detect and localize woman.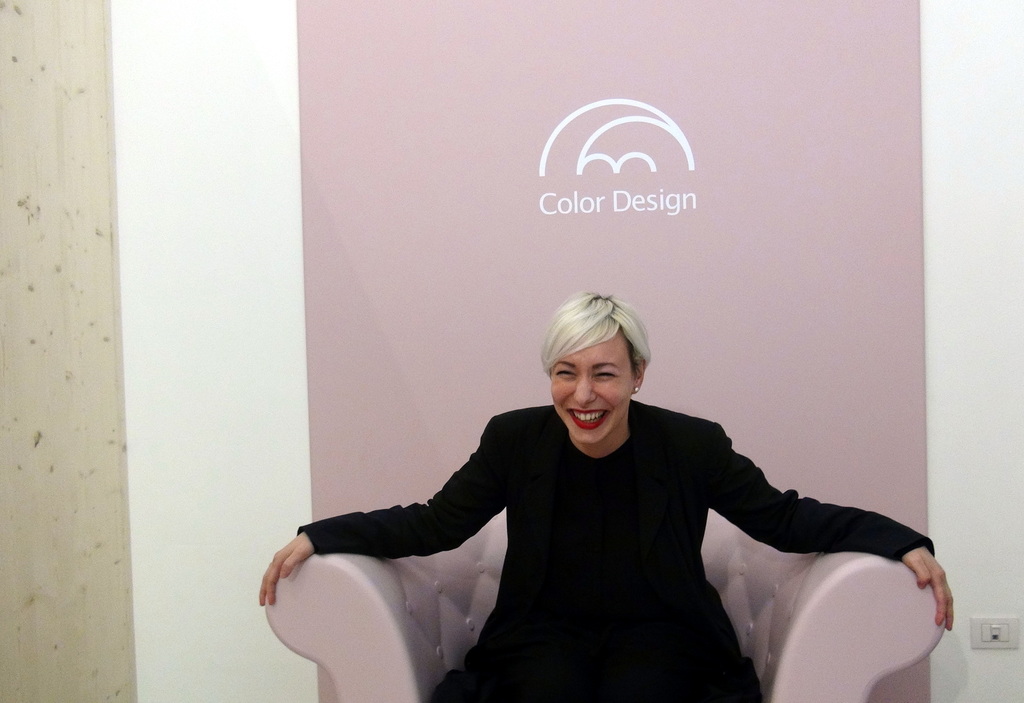
Localized at 255:285:950:702.
